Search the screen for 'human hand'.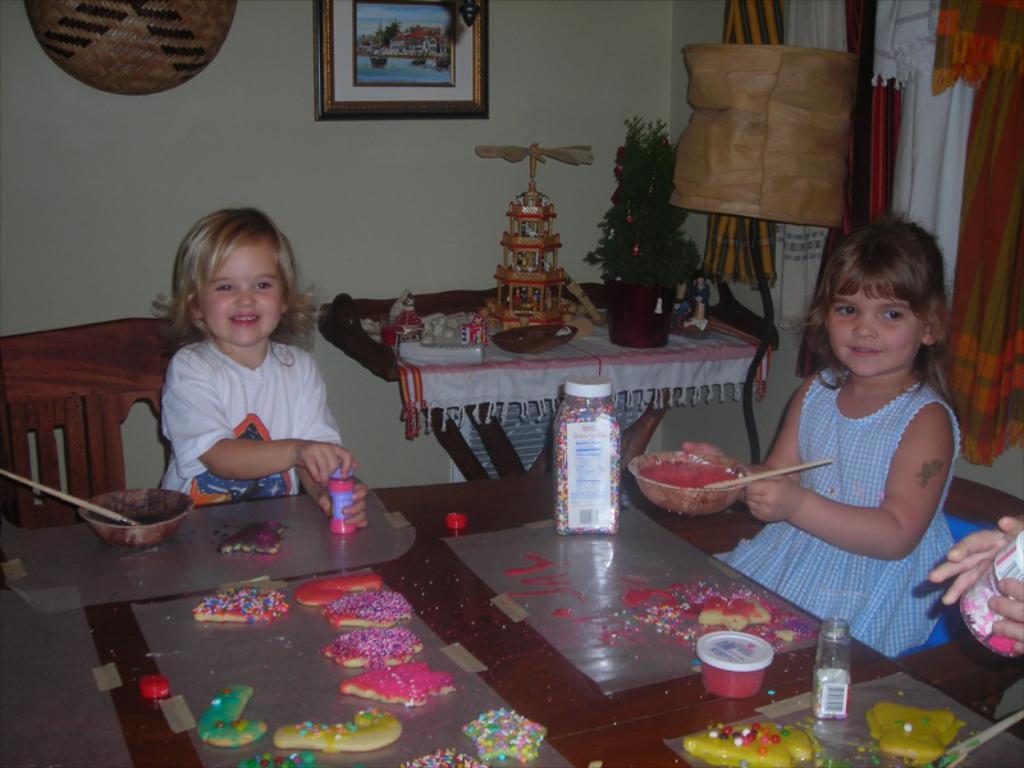
Found at region(294, 438, 360, 488).
